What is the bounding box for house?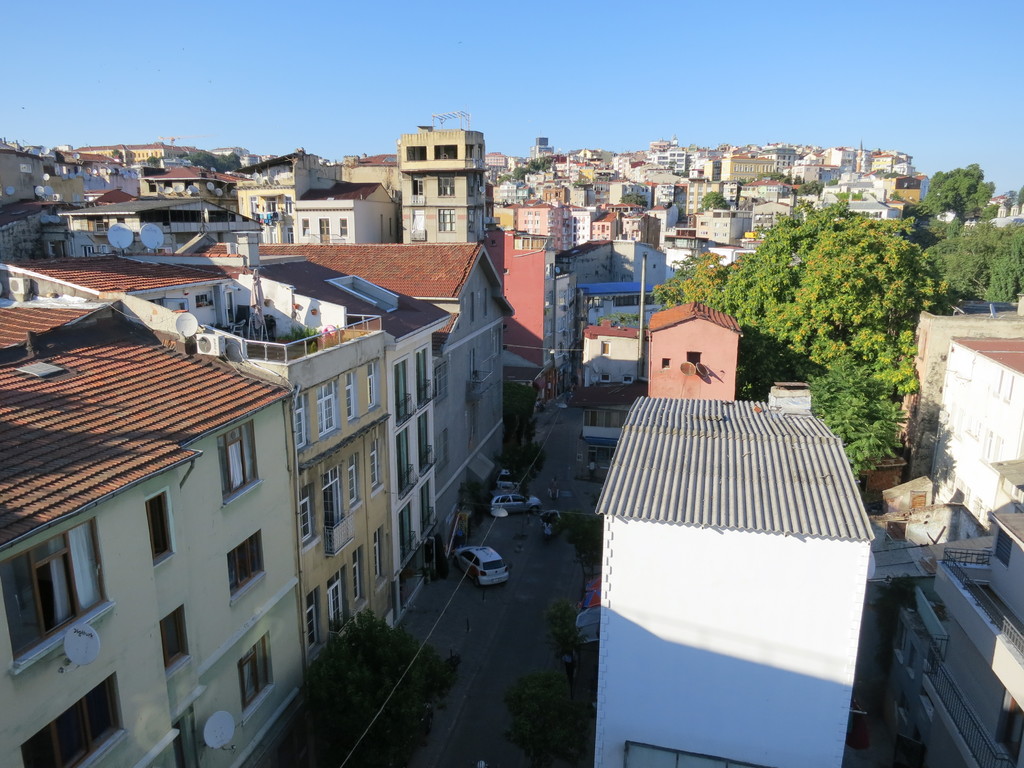
left=0, top=141, right=400, bottom=208.
